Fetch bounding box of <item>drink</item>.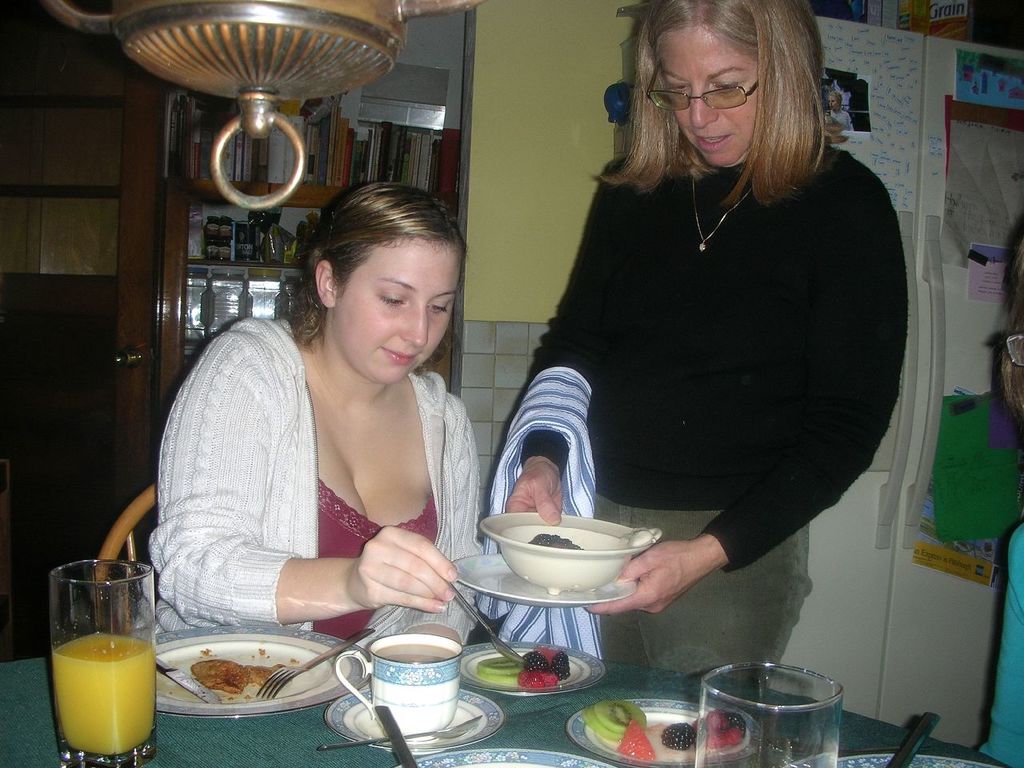
Bbox: x1=34, y1=574, x2=159, y2=759.
